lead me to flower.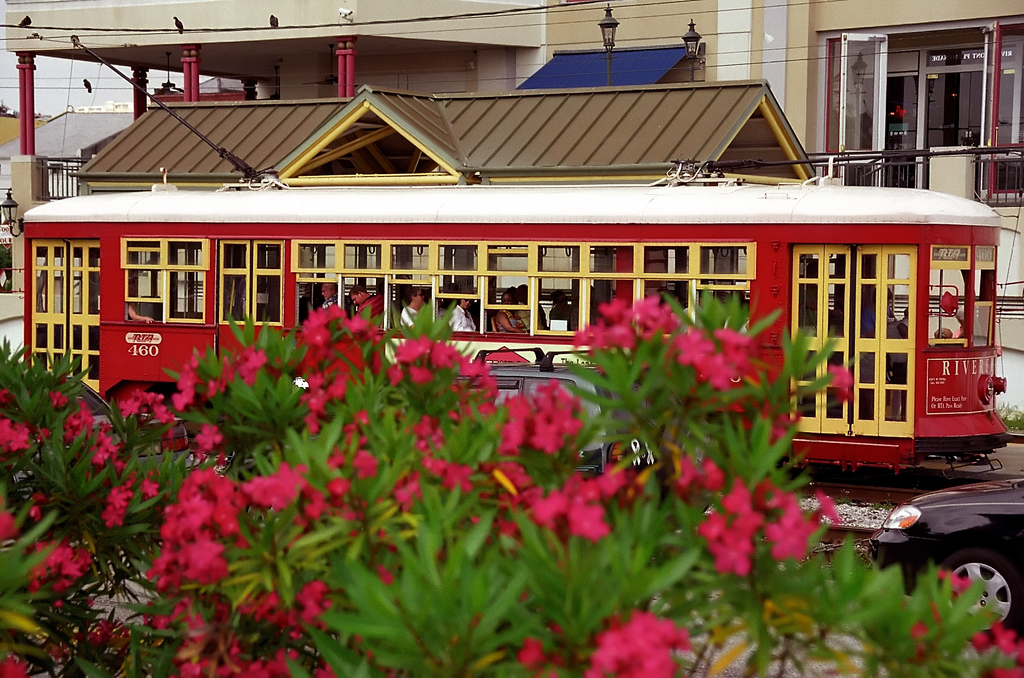
Lead to Rect(508, 390, 648, 449).
